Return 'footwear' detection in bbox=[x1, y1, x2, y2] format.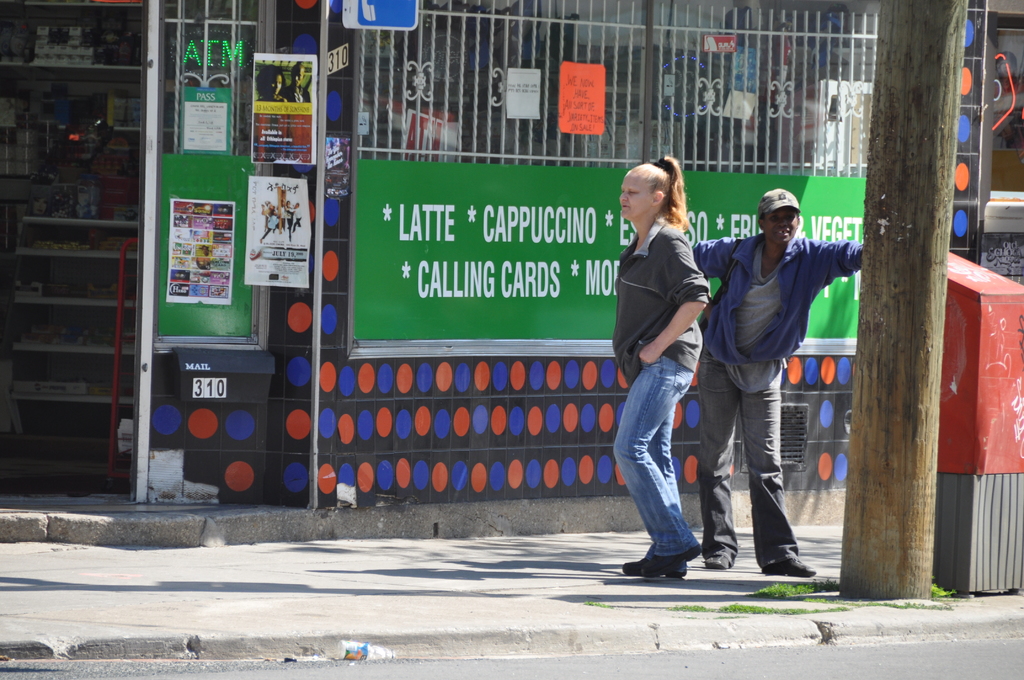
bbox=[620, 547, 656, 576].
